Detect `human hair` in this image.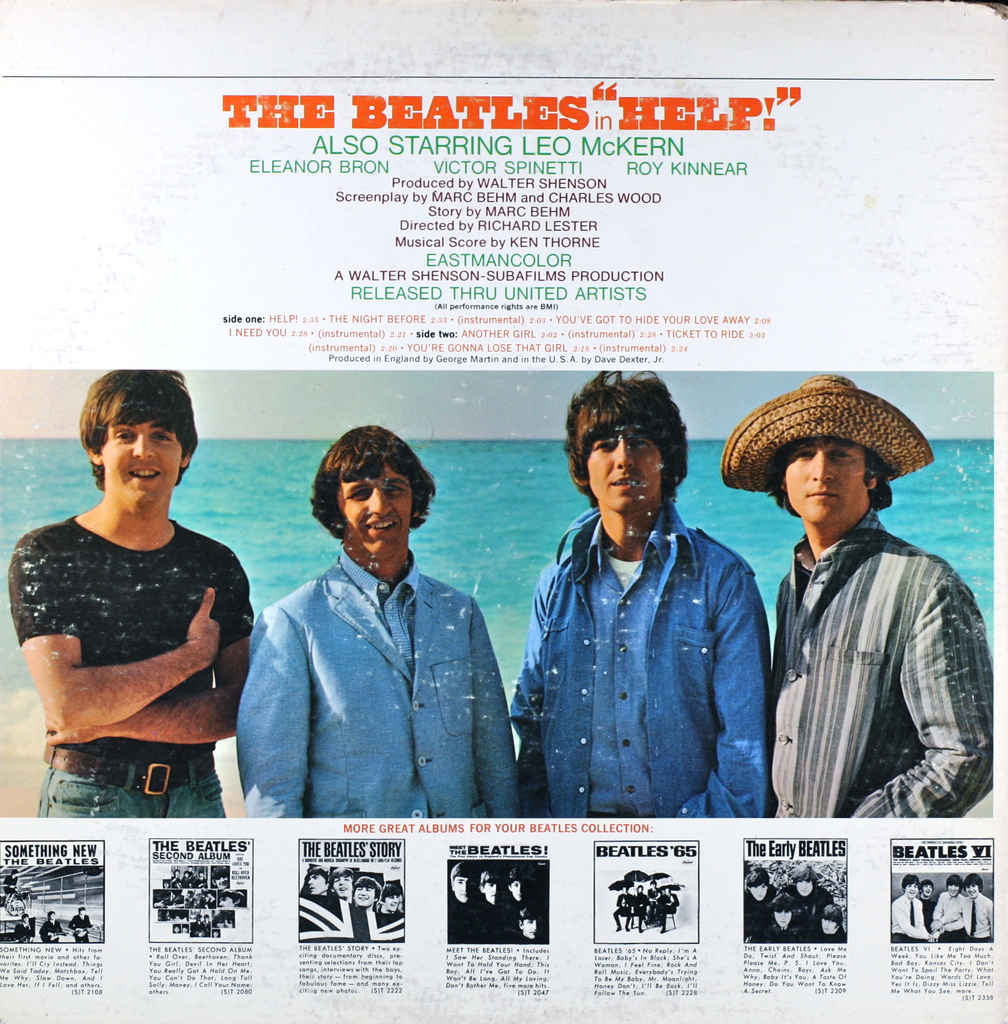
Detection: rect(479, 867, 502, 890).
